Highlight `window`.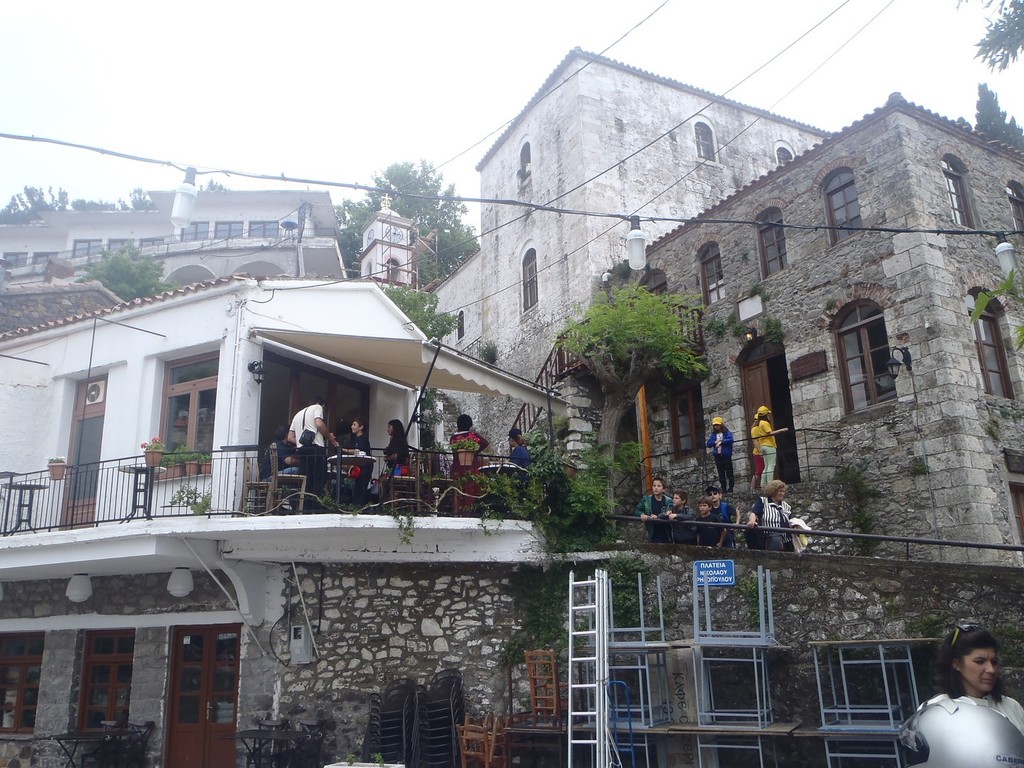
Highlighted region: BBox(456, 308, 465, 340).
